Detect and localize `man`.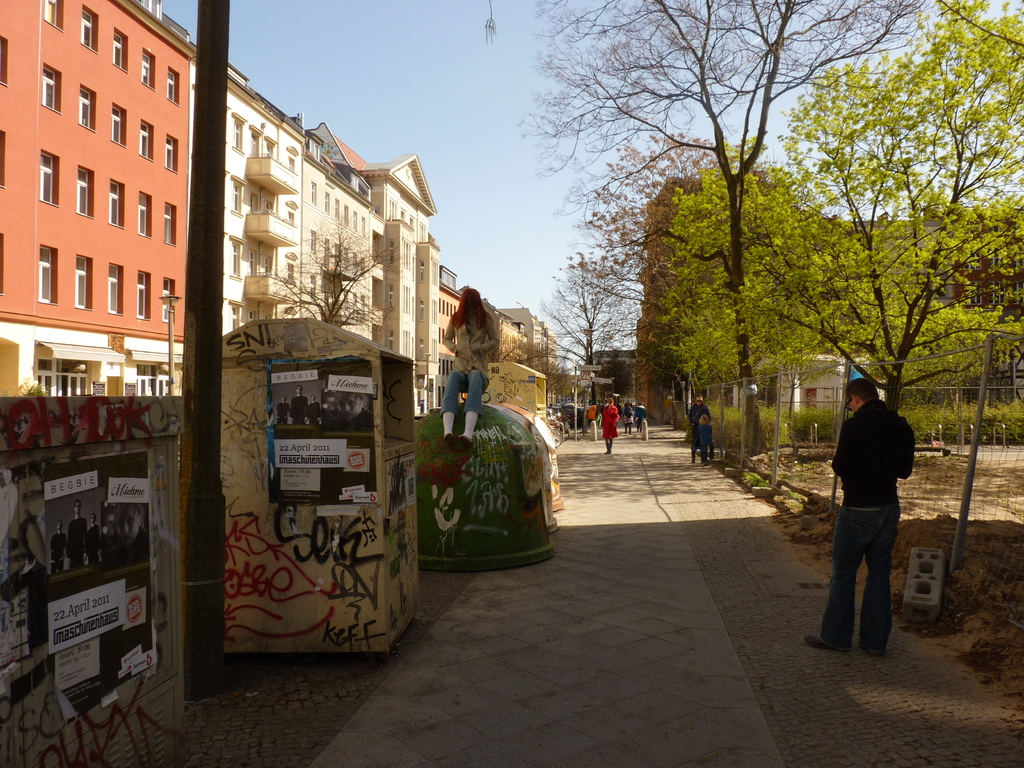
Localized at (87,512,102,558).
